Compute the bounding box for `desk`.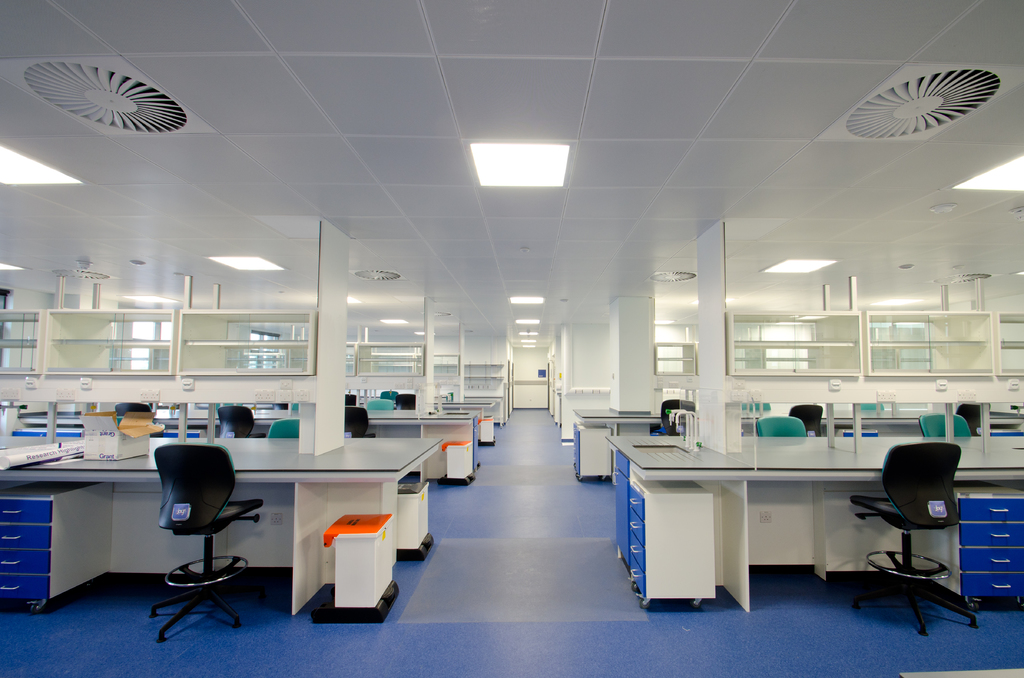
bbox(568, 437, 972, 634).
